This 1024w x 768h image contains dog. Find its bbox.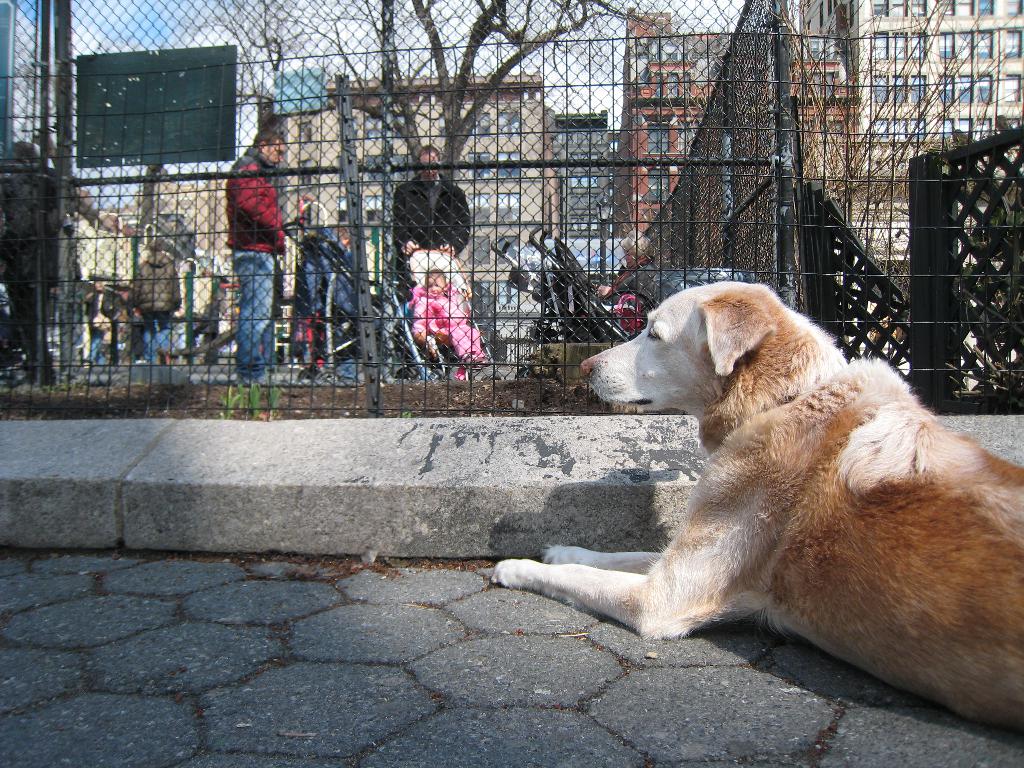
bbox=(493, 280, 1023, 732).
